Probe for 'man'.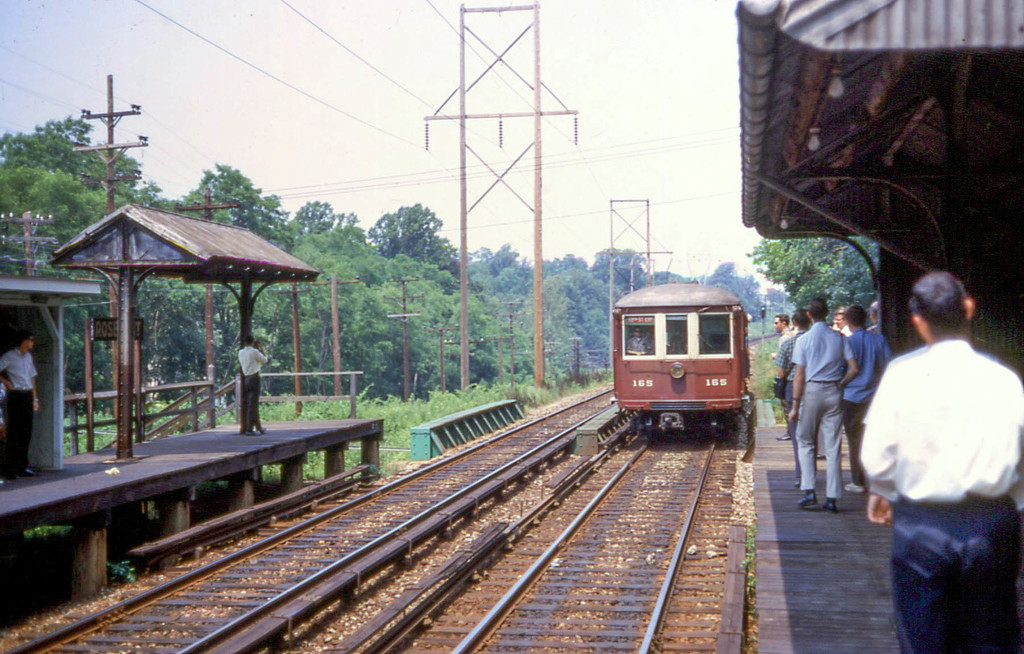
Probe result: <box>788,300,855,516</box>.
